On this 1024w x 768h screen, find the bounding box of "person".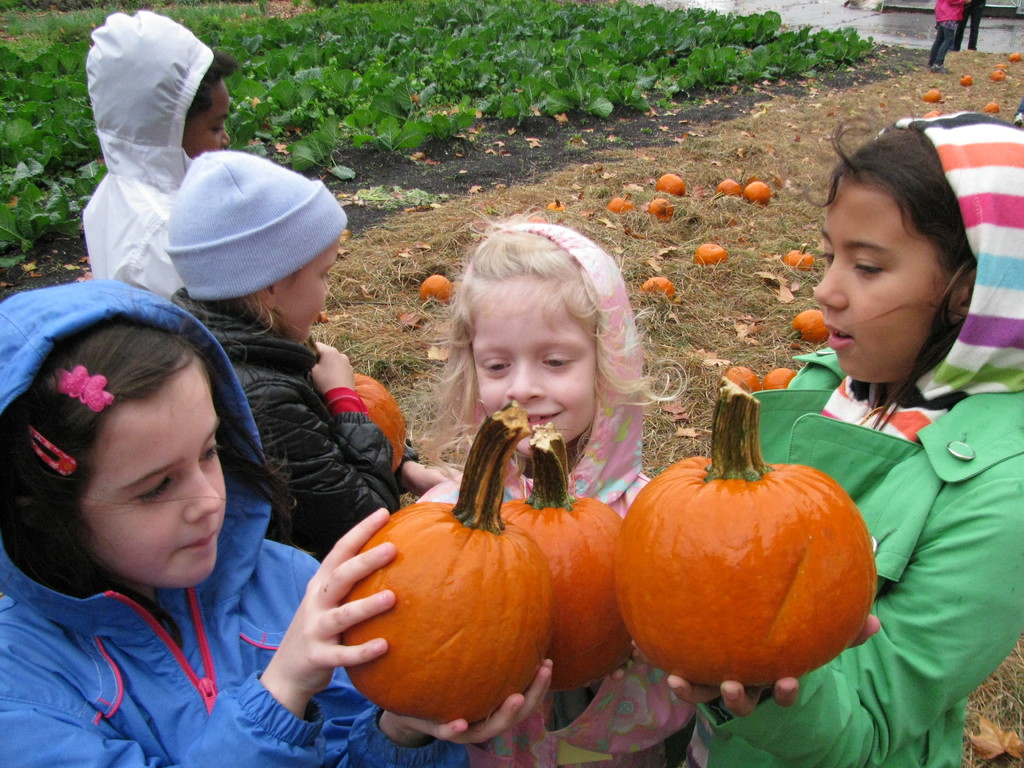
Bounding box: bbox=[164, 145, 465, 560].
